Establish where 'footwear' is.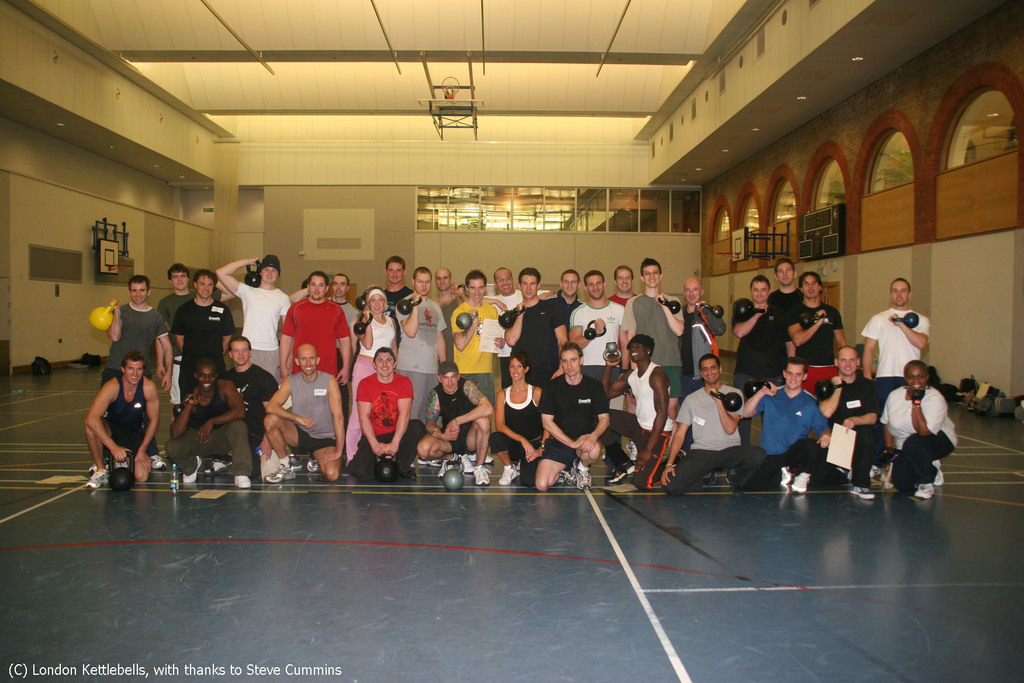
Established at x1=703 y1=472 x2=720 y2=485.
